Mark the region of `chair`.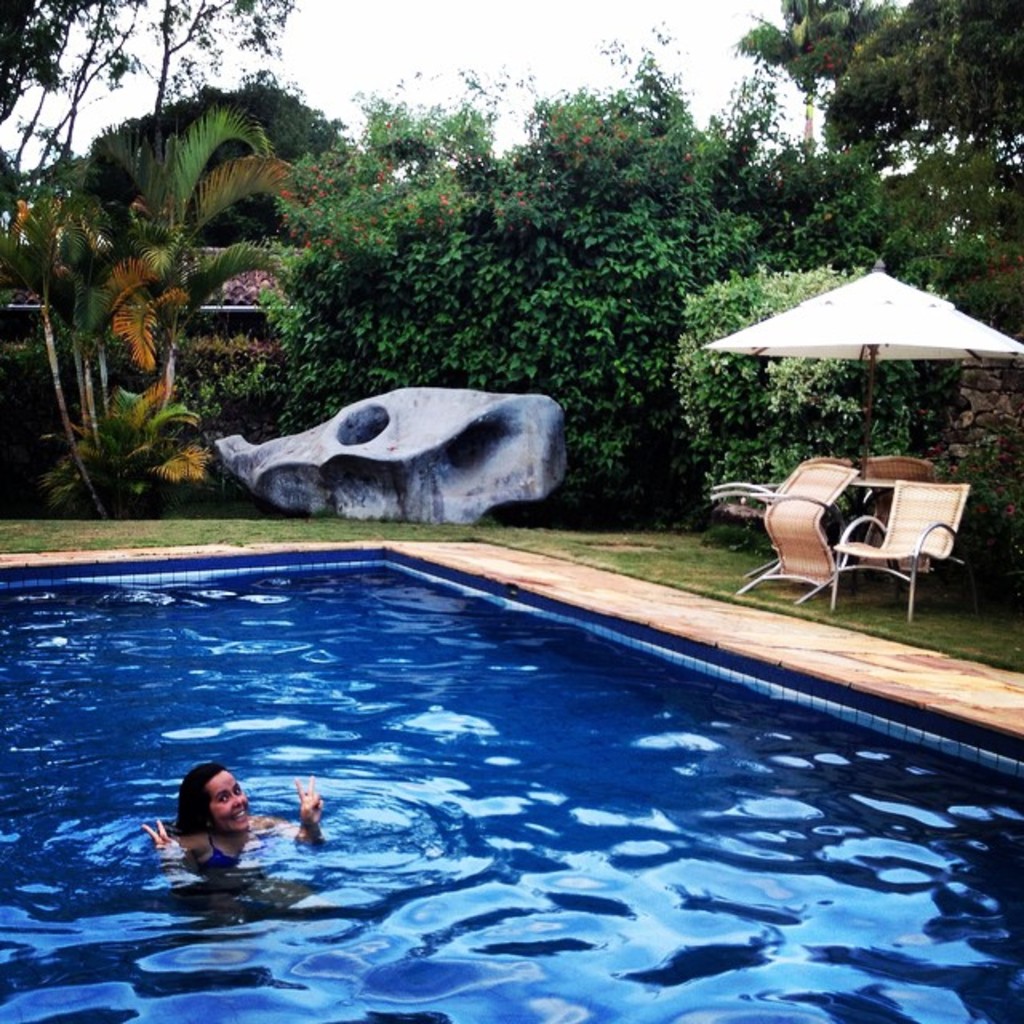
Region: region(709, 461, 856, 605).
